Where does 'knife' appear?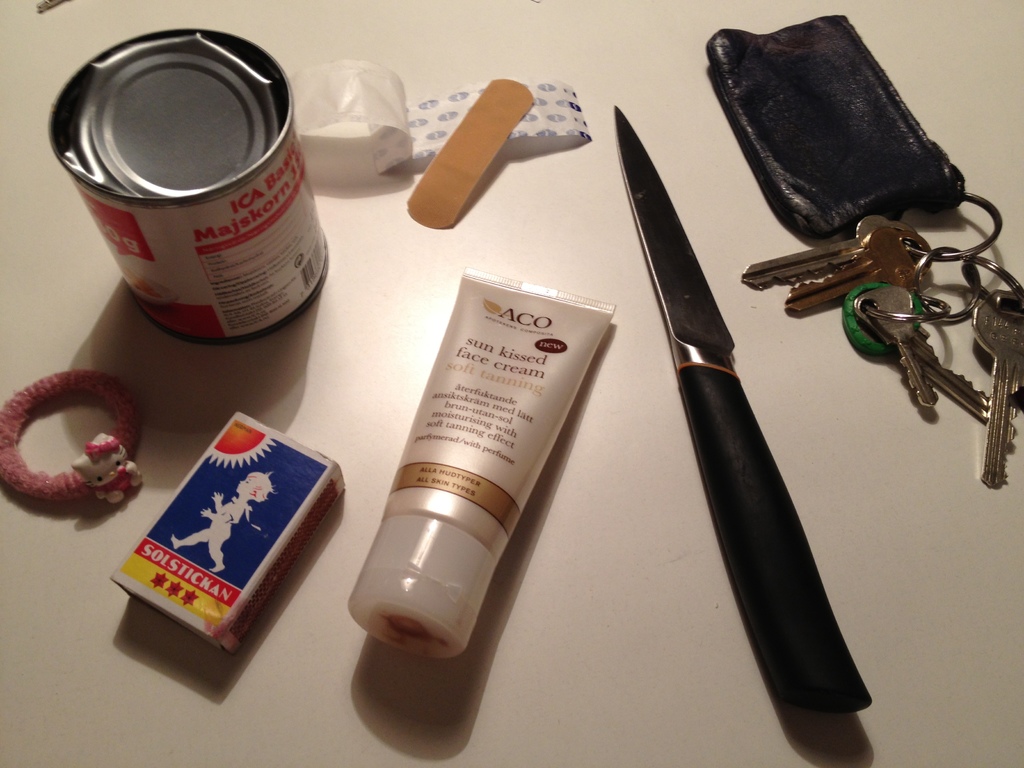
Appears at (x1=609, y1=103, x2=876, y2=719).
